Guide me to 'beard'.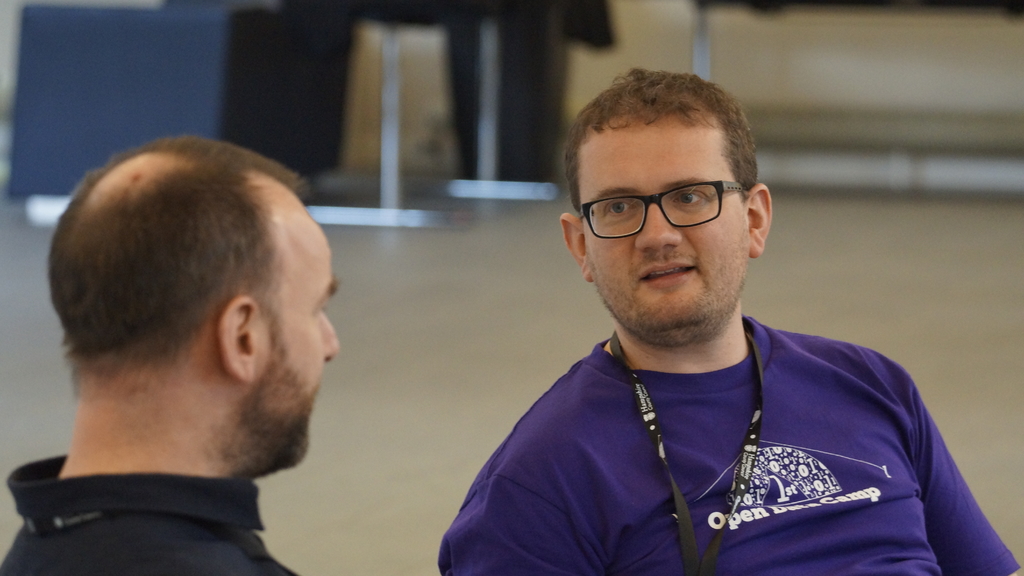
Guidance: bbox=[214, 347, 320, 482].
